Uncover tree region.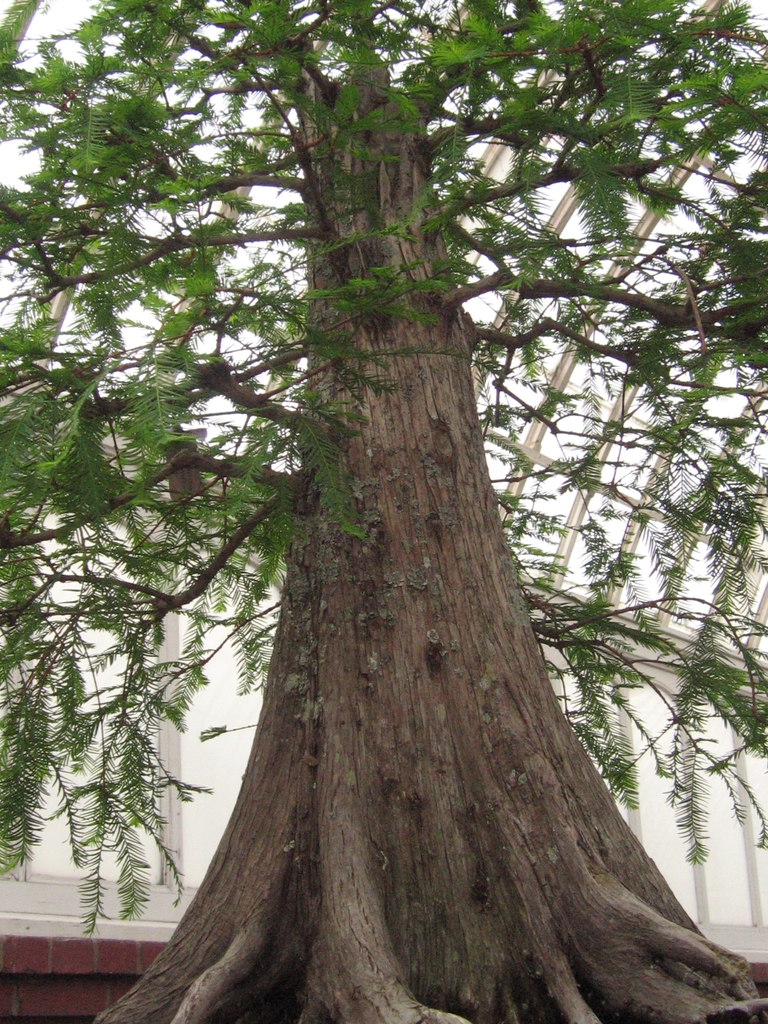
Uncovered: {"x1": 0, "y1": 0, "x2": 767, "y2": 1023}.
